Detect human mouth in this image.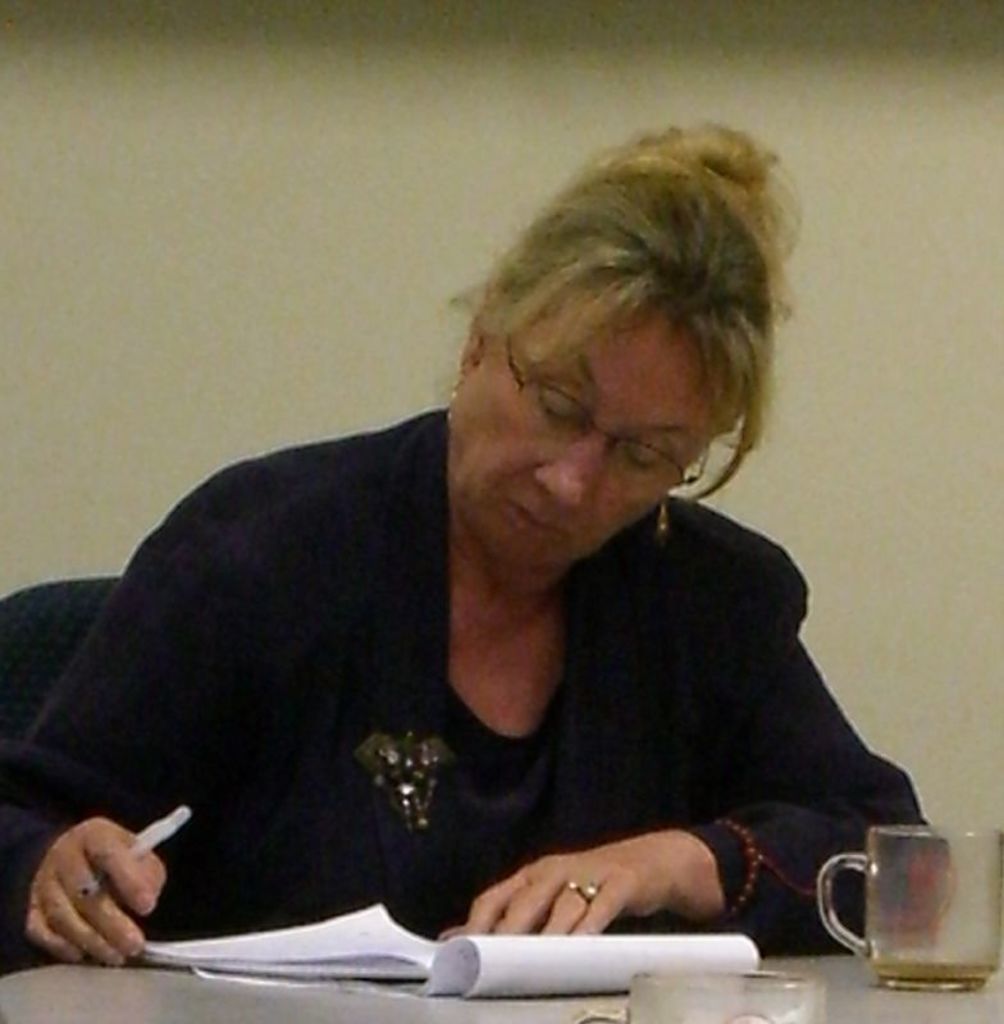
Detection: {"x1": 511, "y1": 498, "x2": 569, "y2": 540}.
